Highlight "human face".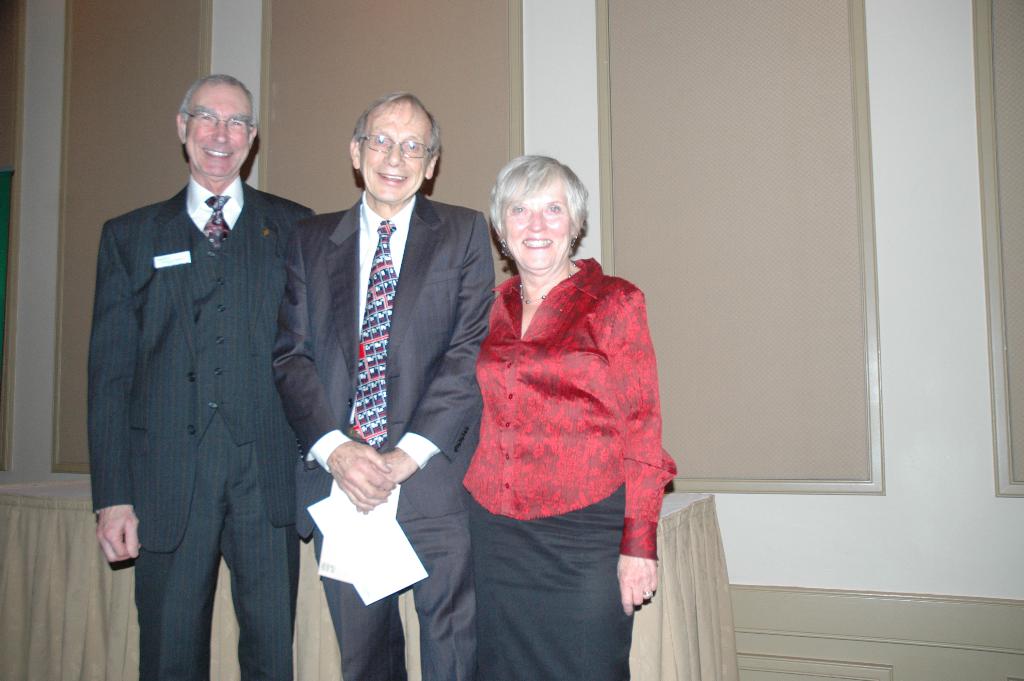
Highlighted region: 502, 179, 570, 276.
